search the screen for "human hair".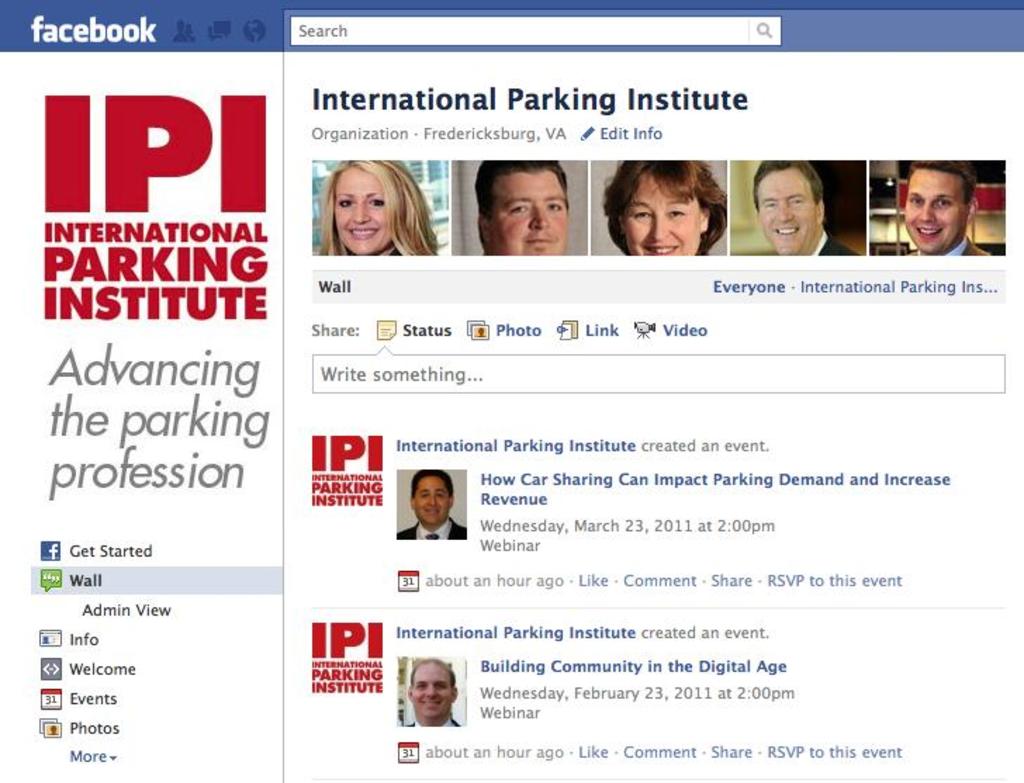
Found at left=321, top=162, right=435, bottom=260.
